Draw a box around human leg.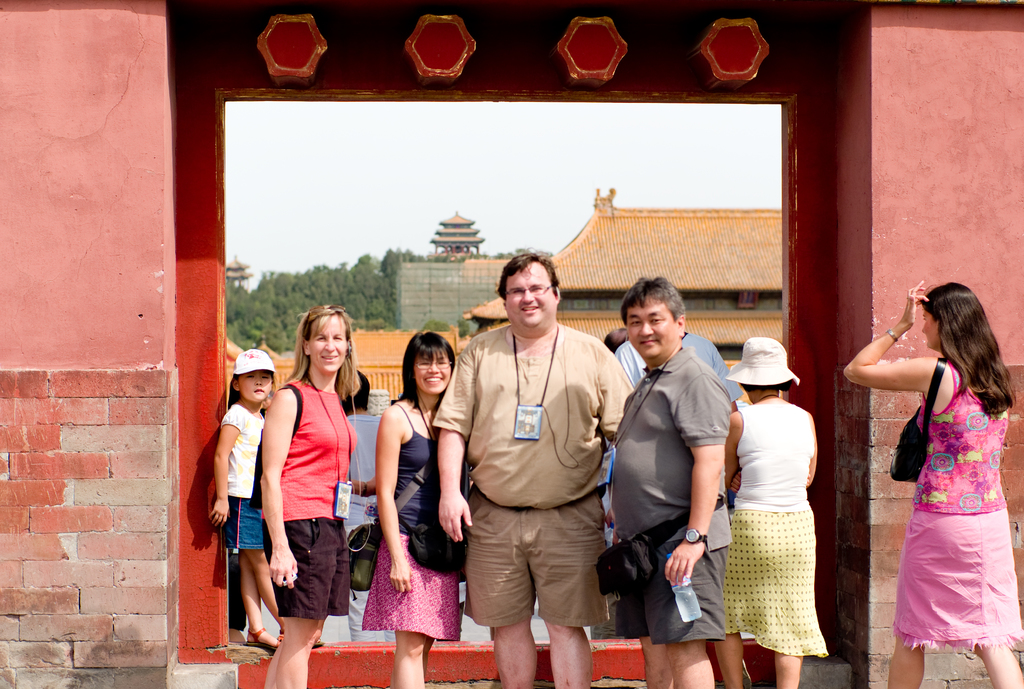
<bbox>616, 535, 662, 688</bbox>.
